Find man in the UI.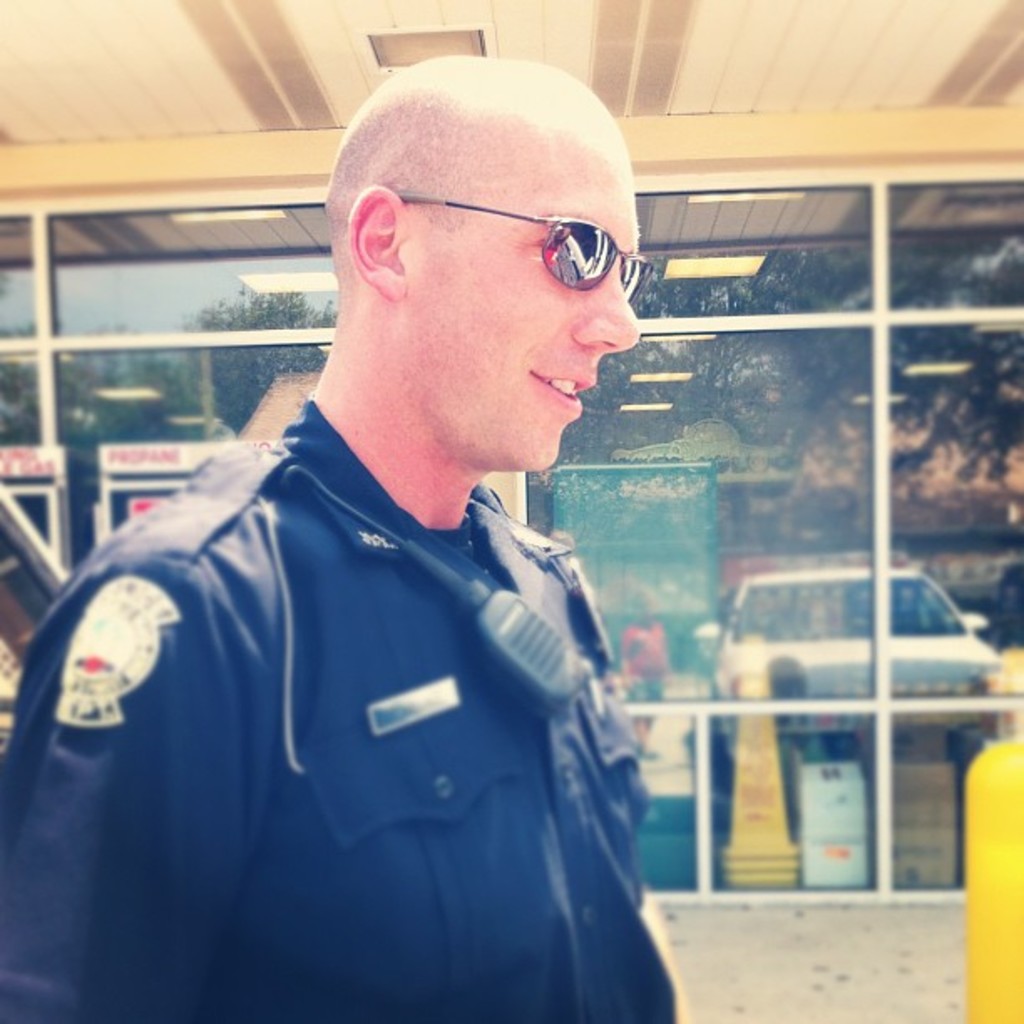
UI element at 0 55 696 1022.
